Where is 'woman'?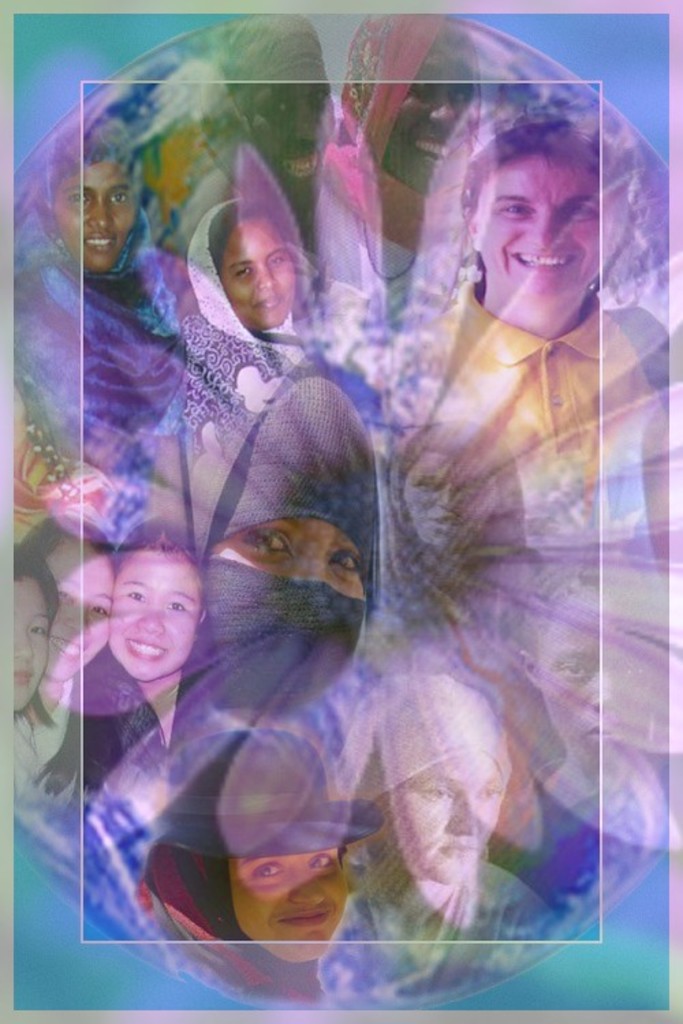
{"left": 309, "top": 22, "right": 477, "bottom": 303}.
